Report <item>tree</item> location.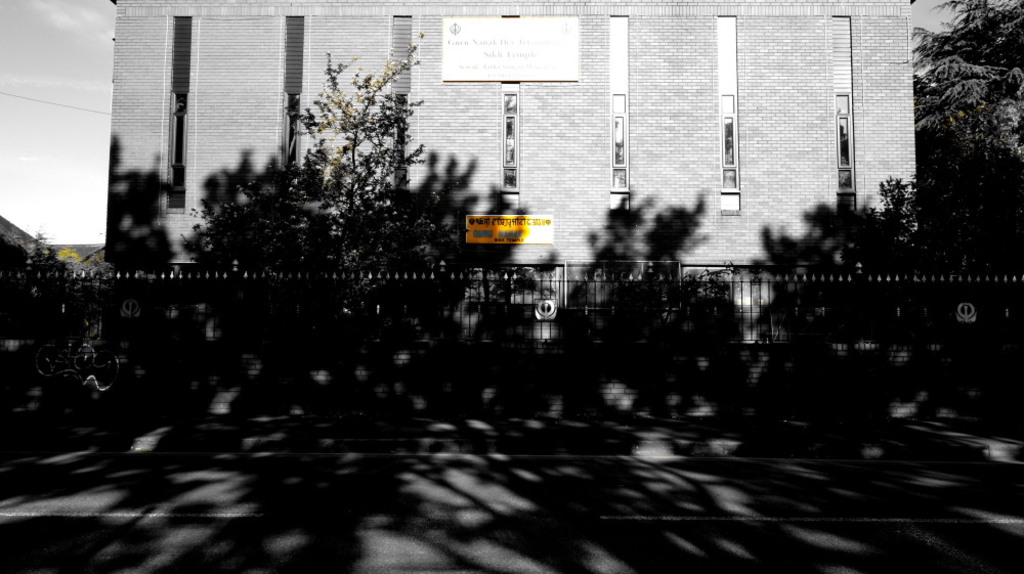
Report: 778, 173, 968, 357.
